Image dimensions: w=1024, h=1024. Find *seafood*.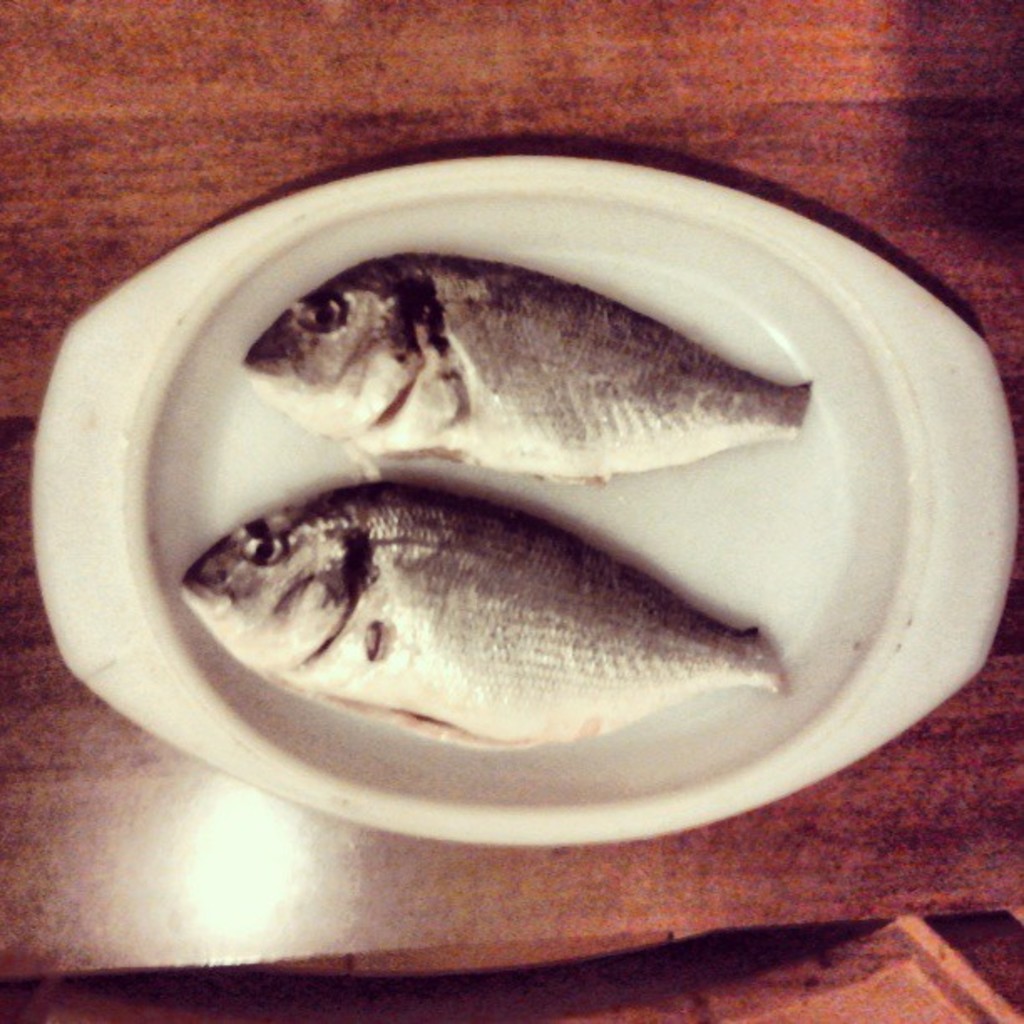
detection(174, 485, 796, 758).
